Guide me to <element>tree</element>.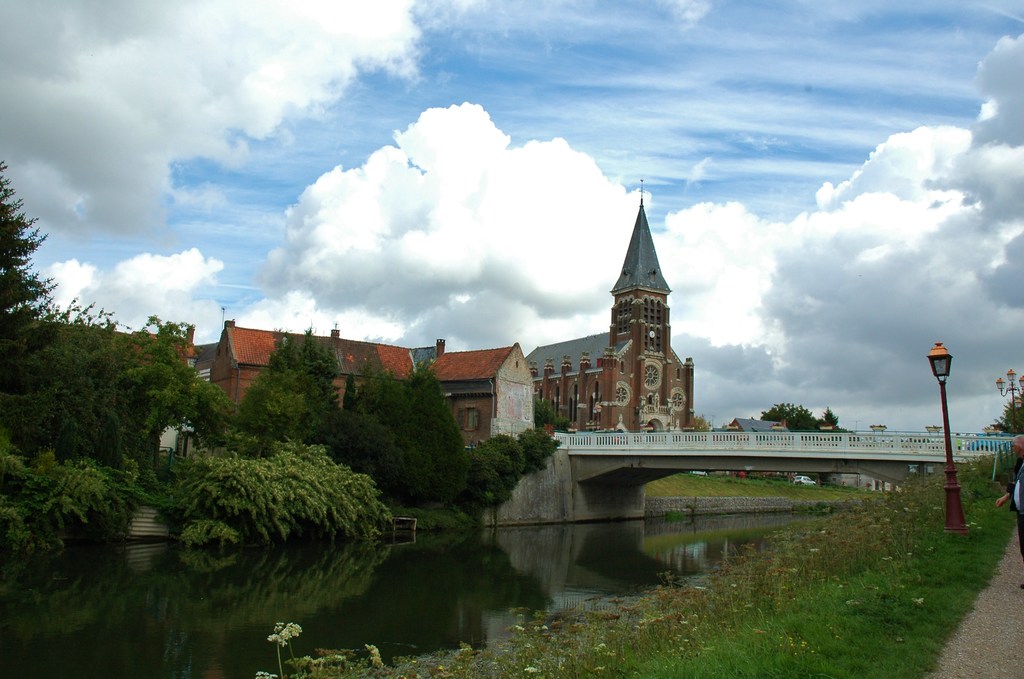
Guidance: BBox(0, 434, 102, 579).
